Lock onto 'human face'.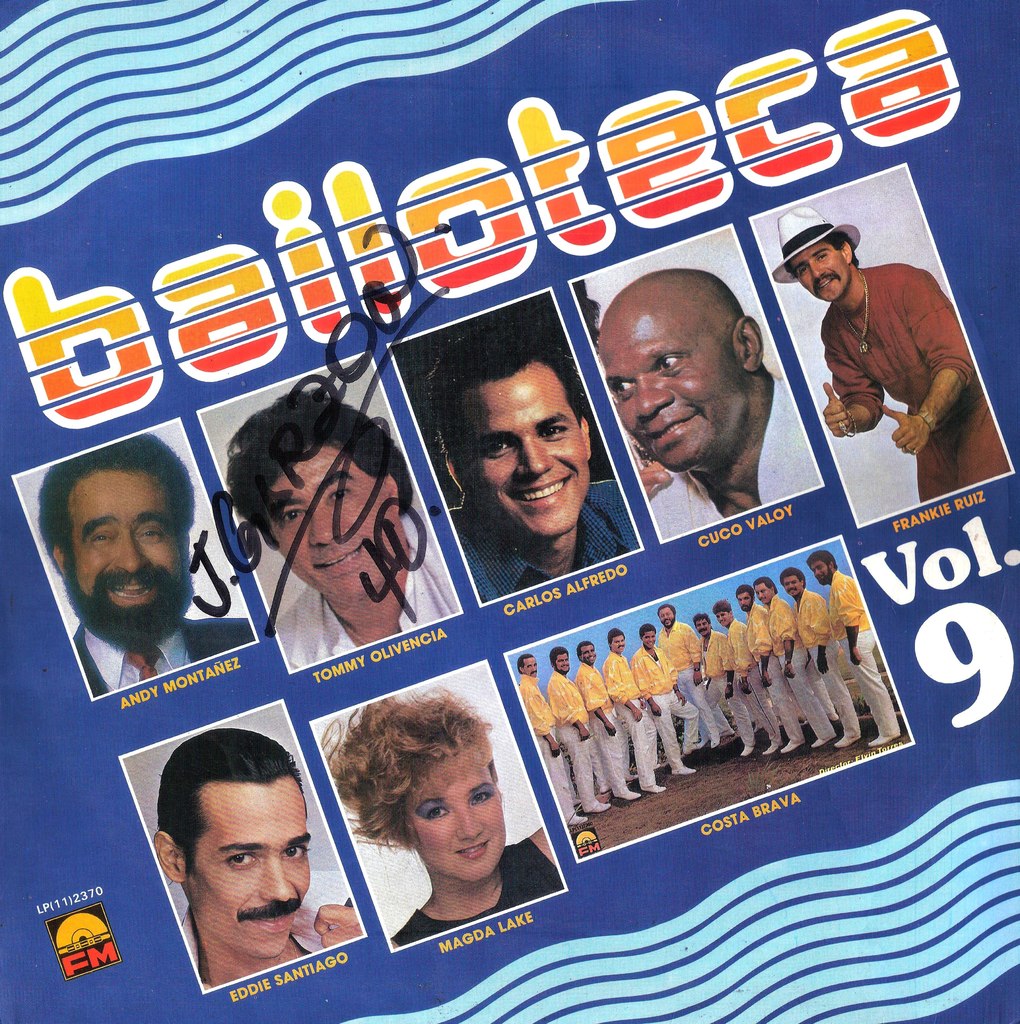
Locked: (left=718, top=612, right=728, bottom=627).
